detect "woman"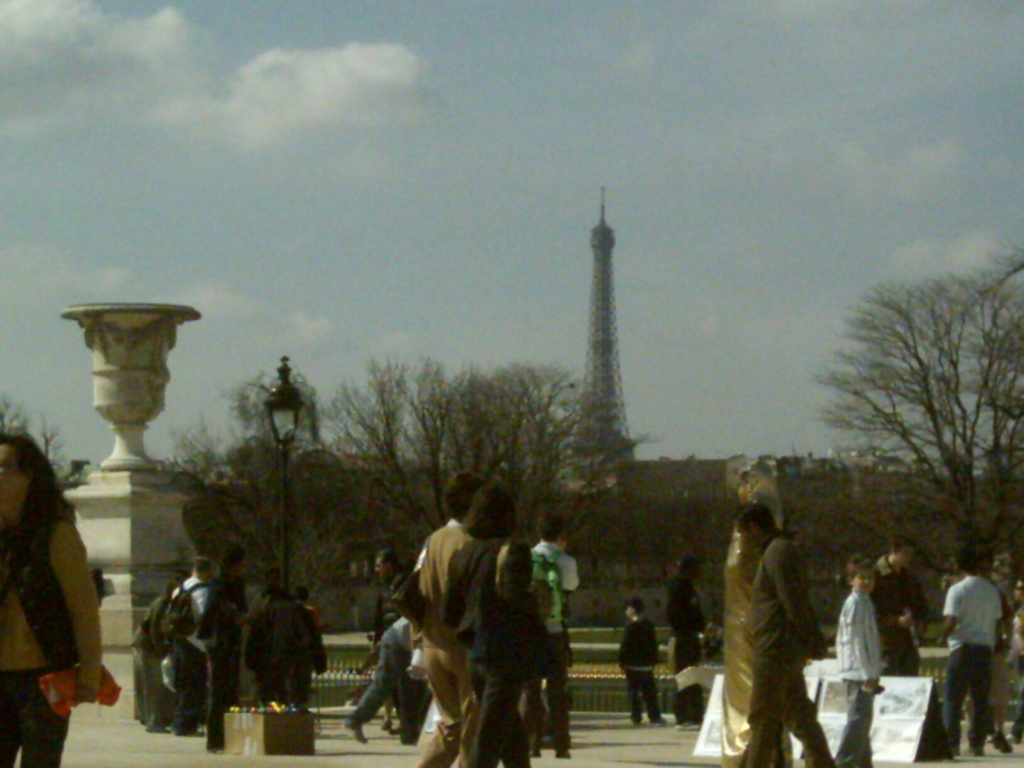
bbox=[0, 410, 105, 749]
